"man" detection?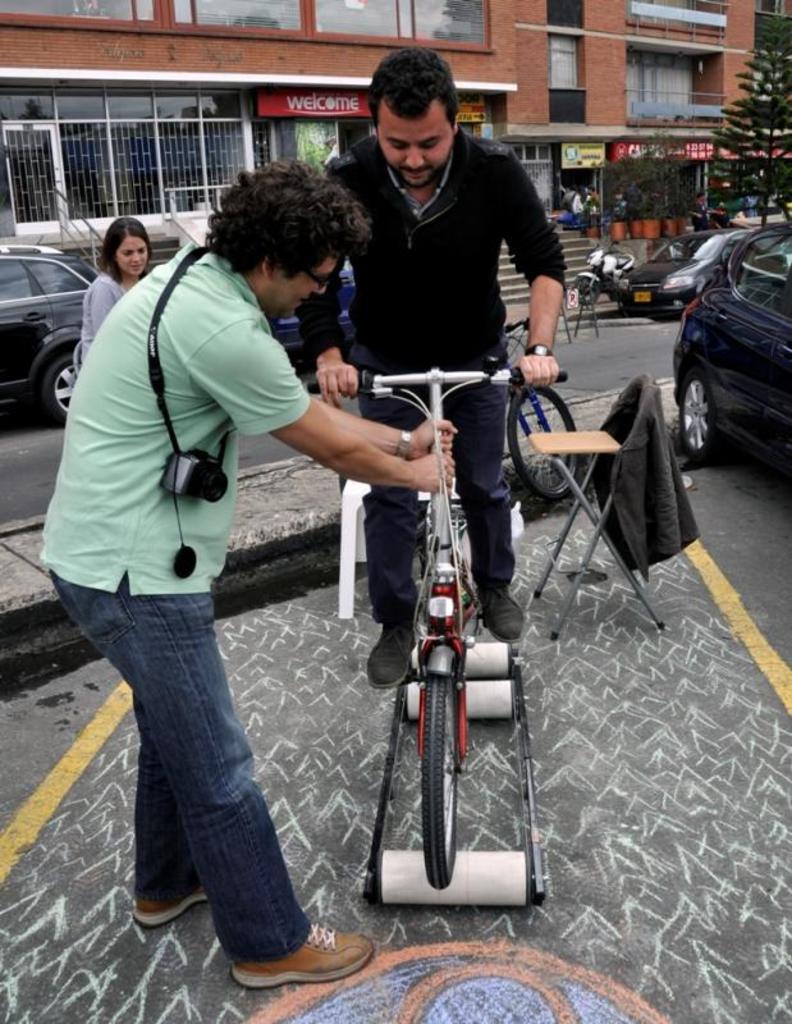
(x1=574, y1=195, x2=587, y2=219)
